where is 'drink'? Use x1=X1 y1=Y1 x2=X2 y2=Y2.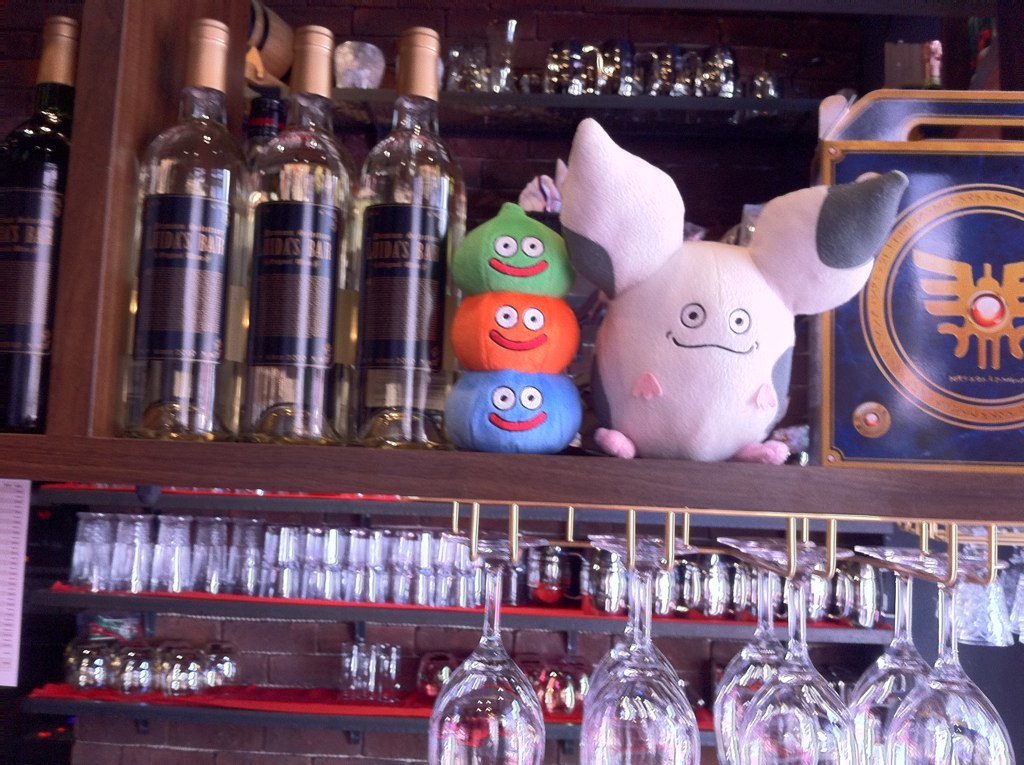
x1=234 y1=20 x2=357 y2=449.
